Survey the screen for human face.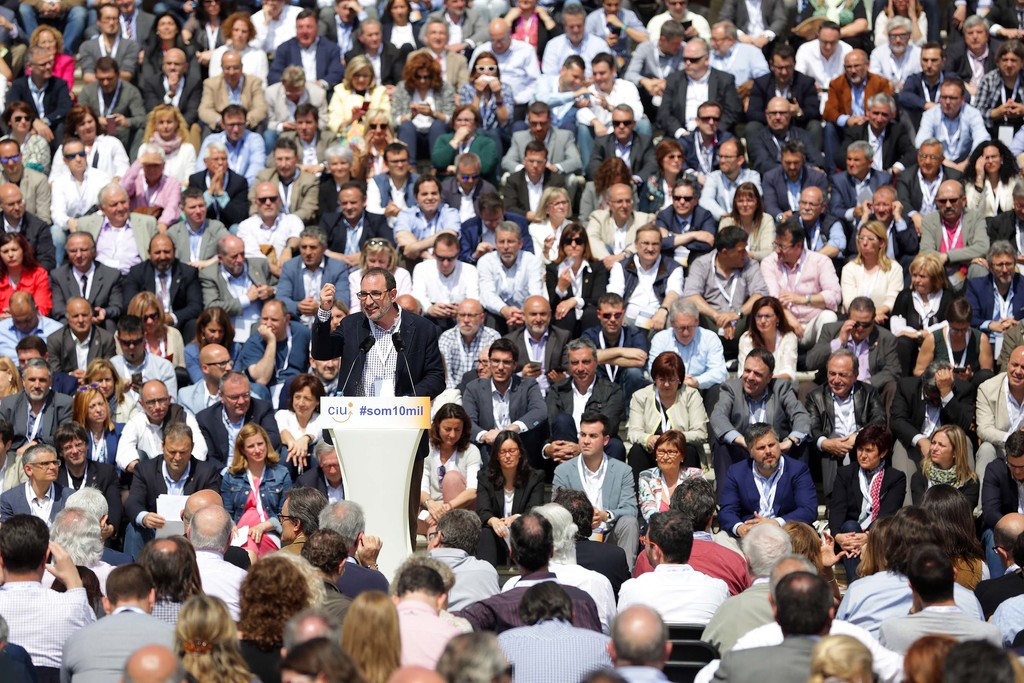
Survey found: x1=911 y1=272 x2=932 y2=297.
